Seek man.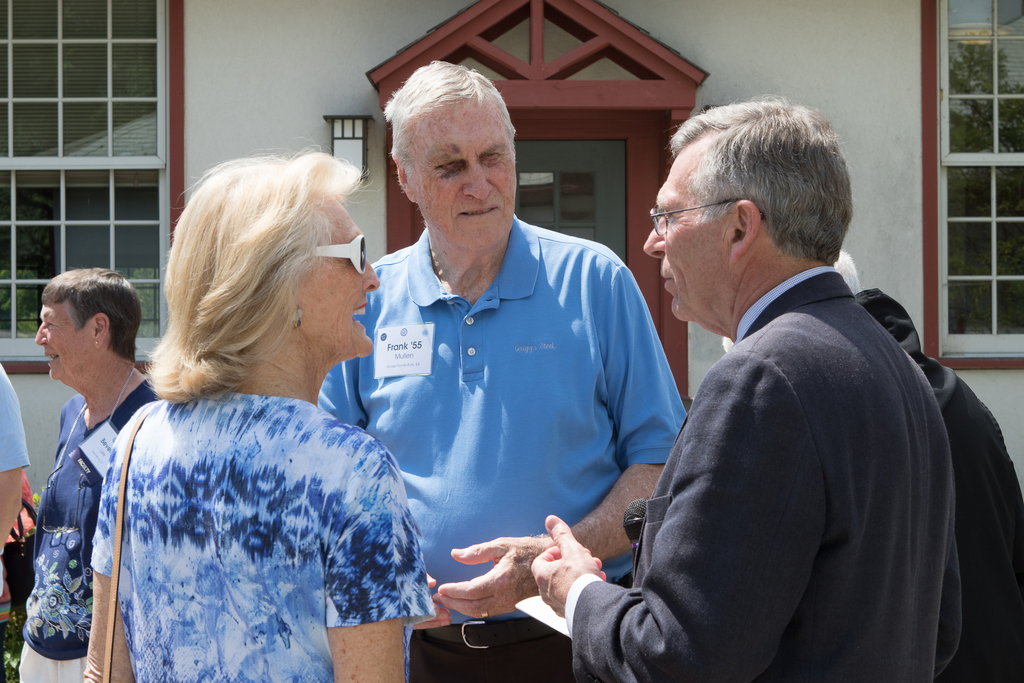
<bbox>718, 239, 1023, 682</bbox>.
